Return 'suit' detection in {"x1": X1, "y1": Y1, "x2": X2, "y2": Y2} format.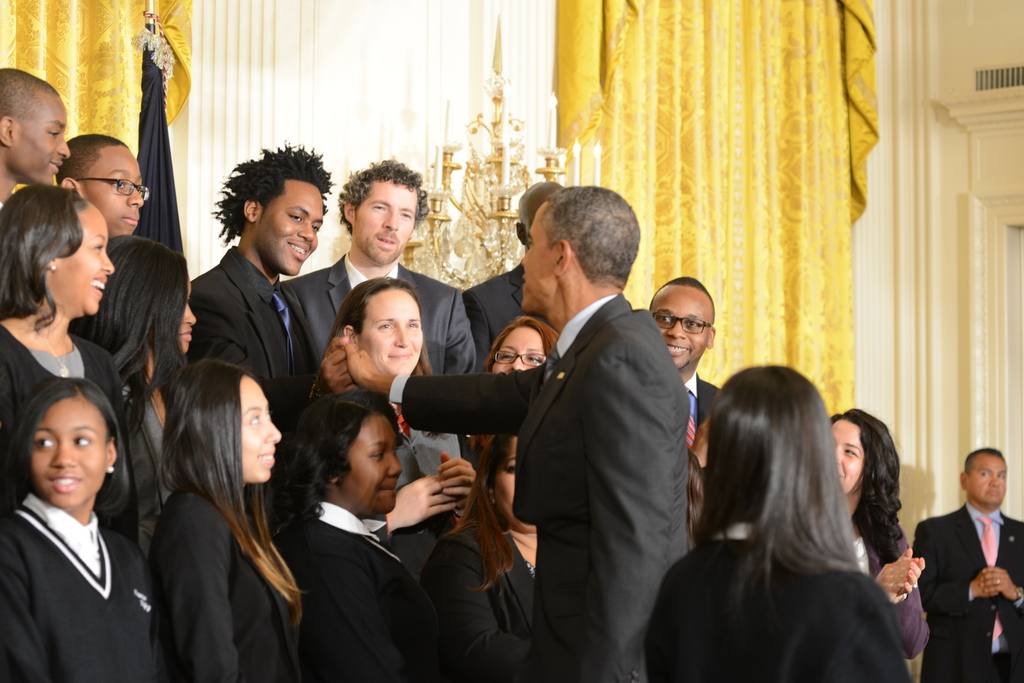
{"x1": 189, "y1": 245, "x2": 321, "y2": 421}.
